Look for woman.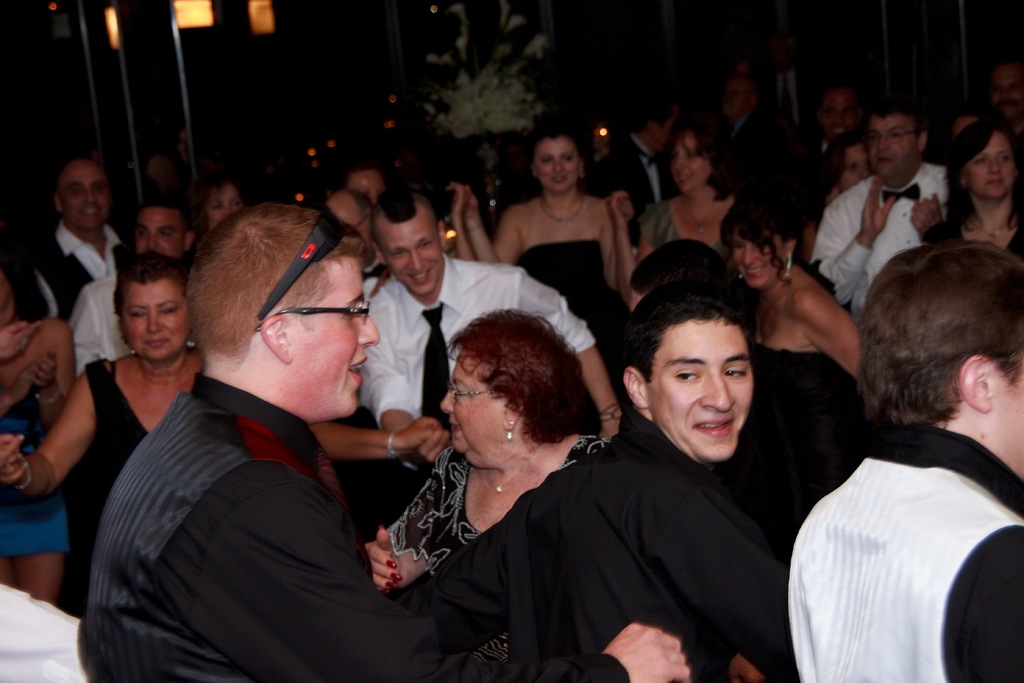
Found: bbox=[193, 173, 239, 236].
